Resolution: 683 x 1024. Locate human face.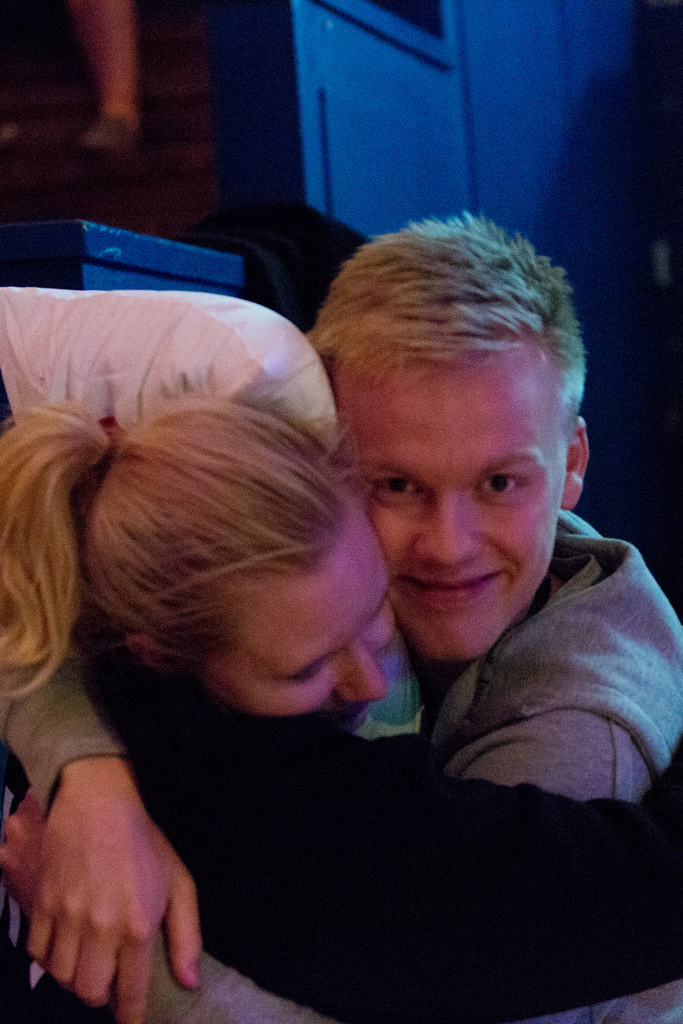
<box>200,508,396,716</box>.
